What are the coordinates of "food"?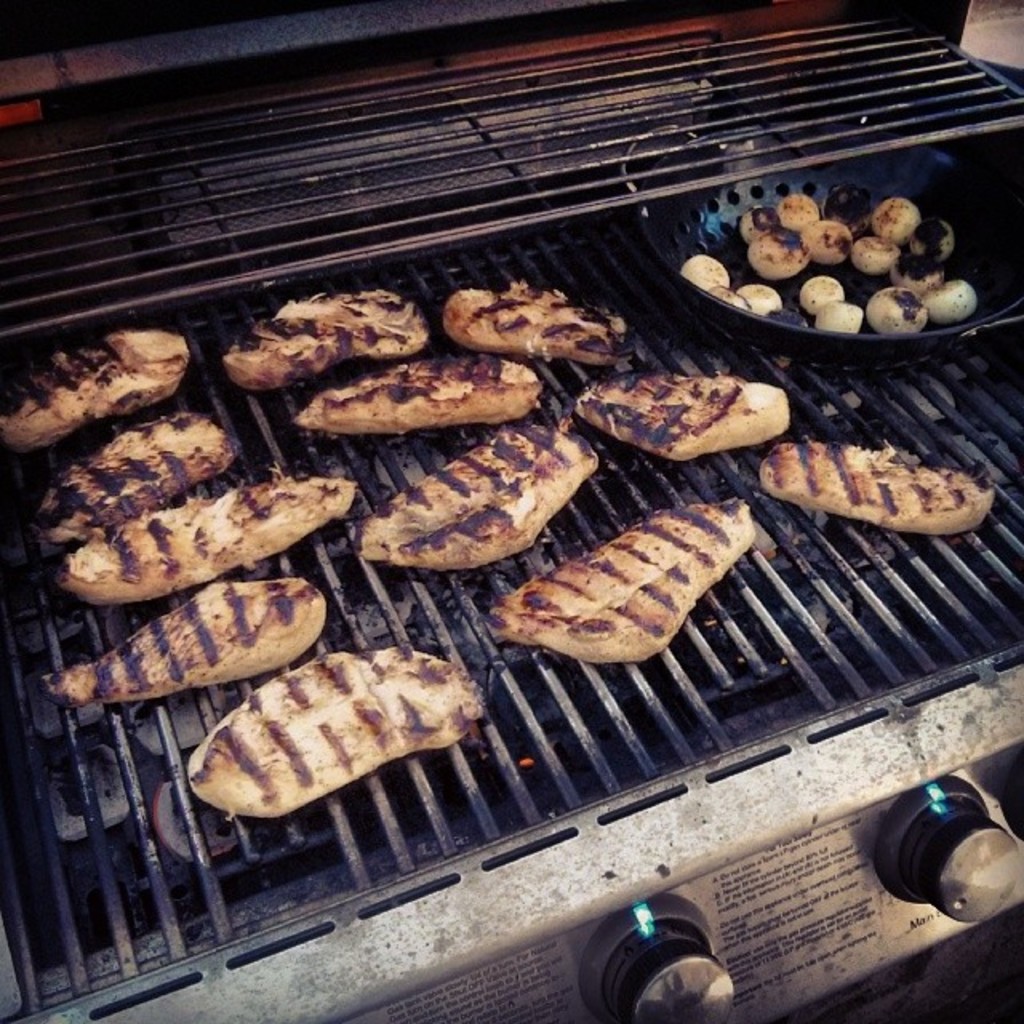
x1=478, y1=494, x2=771, y2=664.
